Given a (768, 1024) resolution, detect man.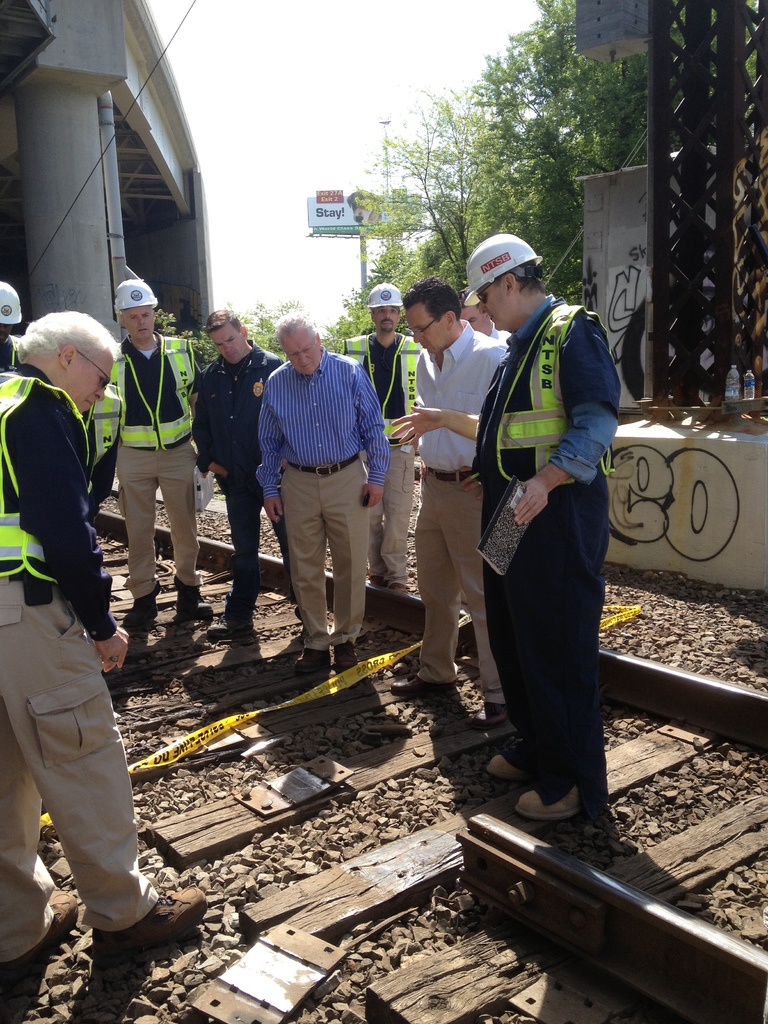
bbox=[464, 233, 623, 822].
